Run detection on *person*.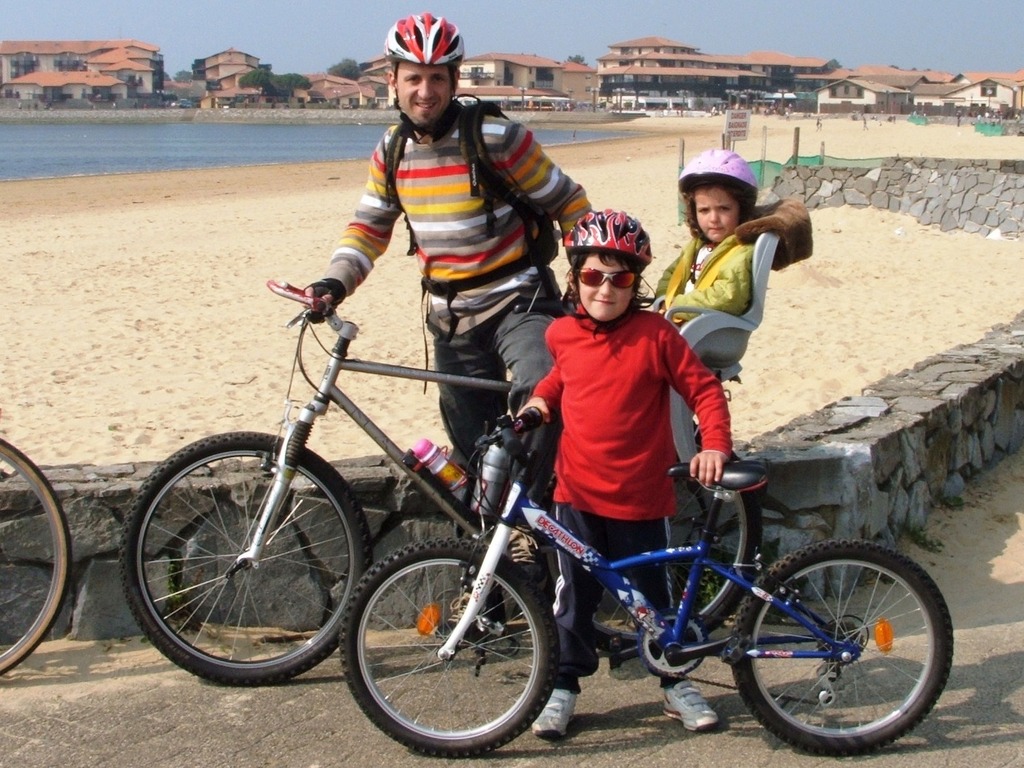
Result: 645 147 757 328.
